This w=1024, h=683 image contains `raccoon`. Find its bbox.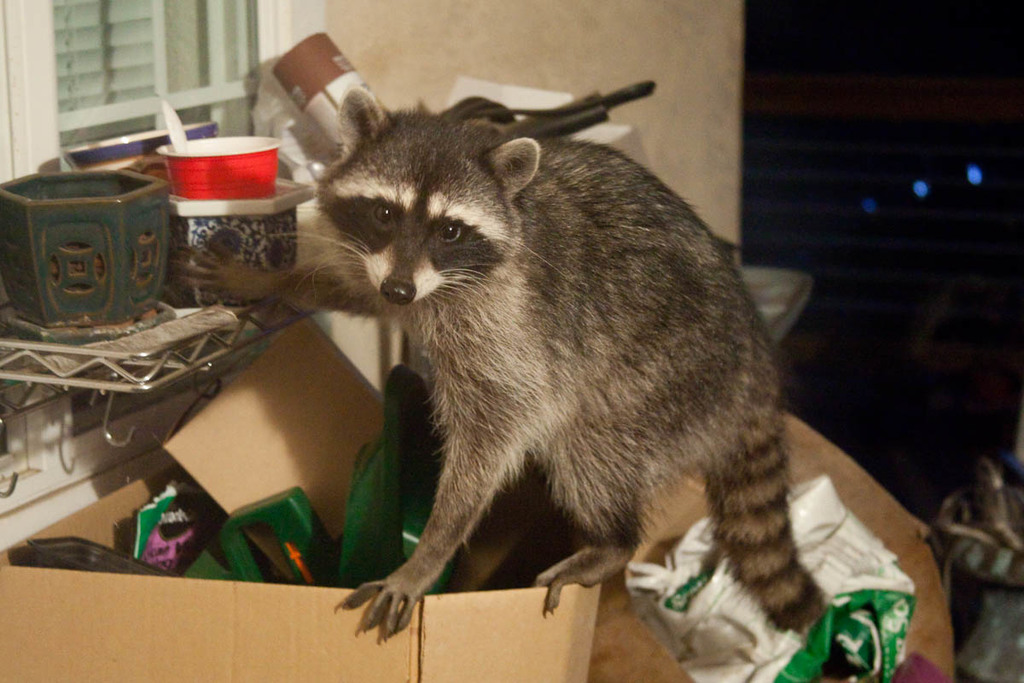
x1=169, y1=82, x2=825, y2=638.
